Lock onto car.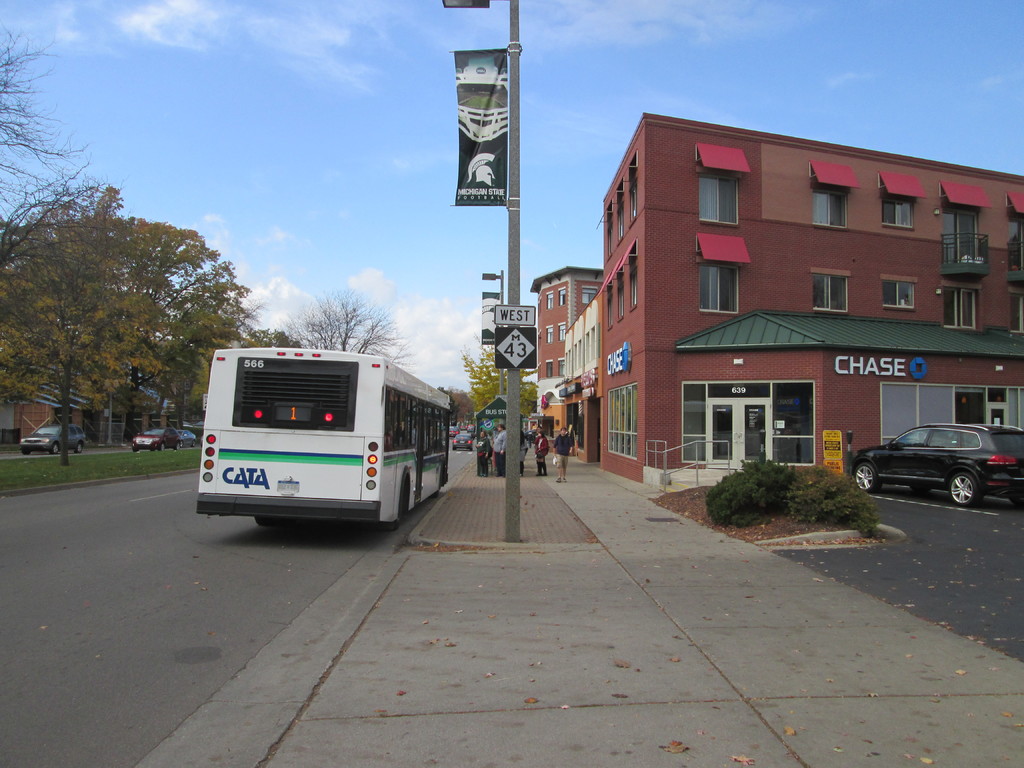
Locked: 461 424 467 431.
